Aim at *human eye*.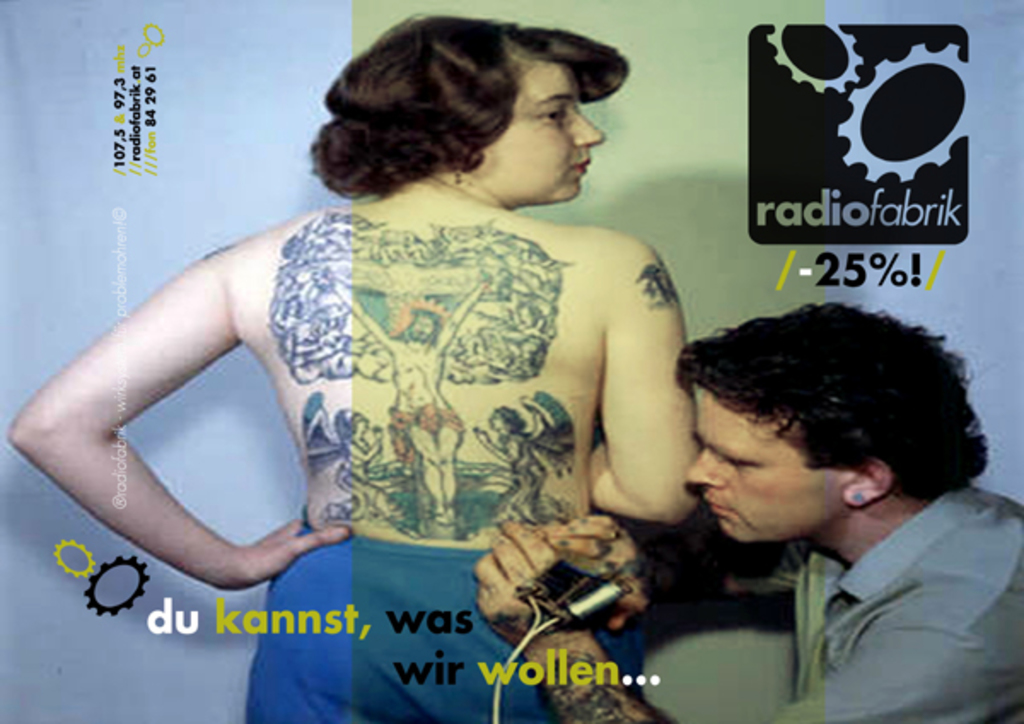
Aimed at select_region(539, 108, 570, 121).
